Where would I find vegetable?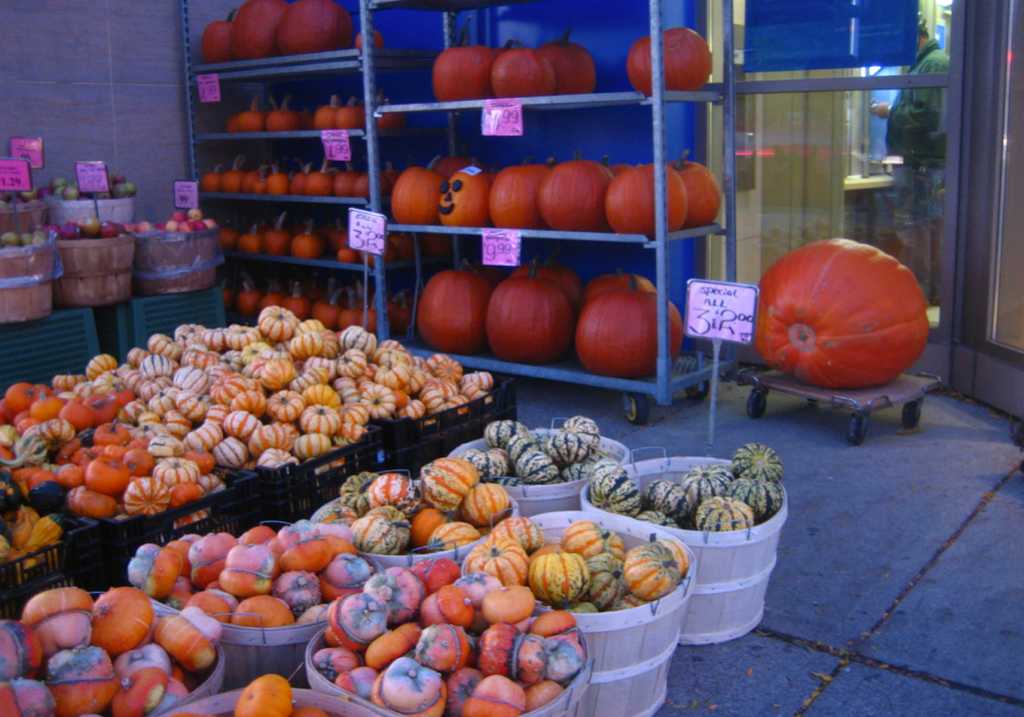
At bbox=[349, 99, 365, 128].
